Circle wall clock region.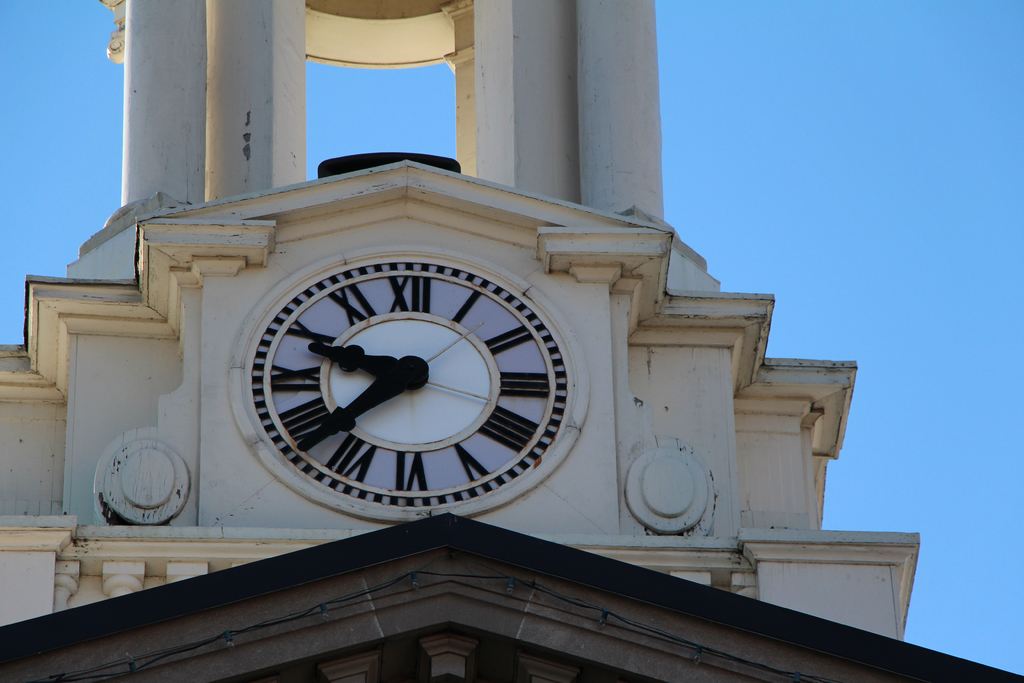
Region: Rect(237, 243, 594, 522).
